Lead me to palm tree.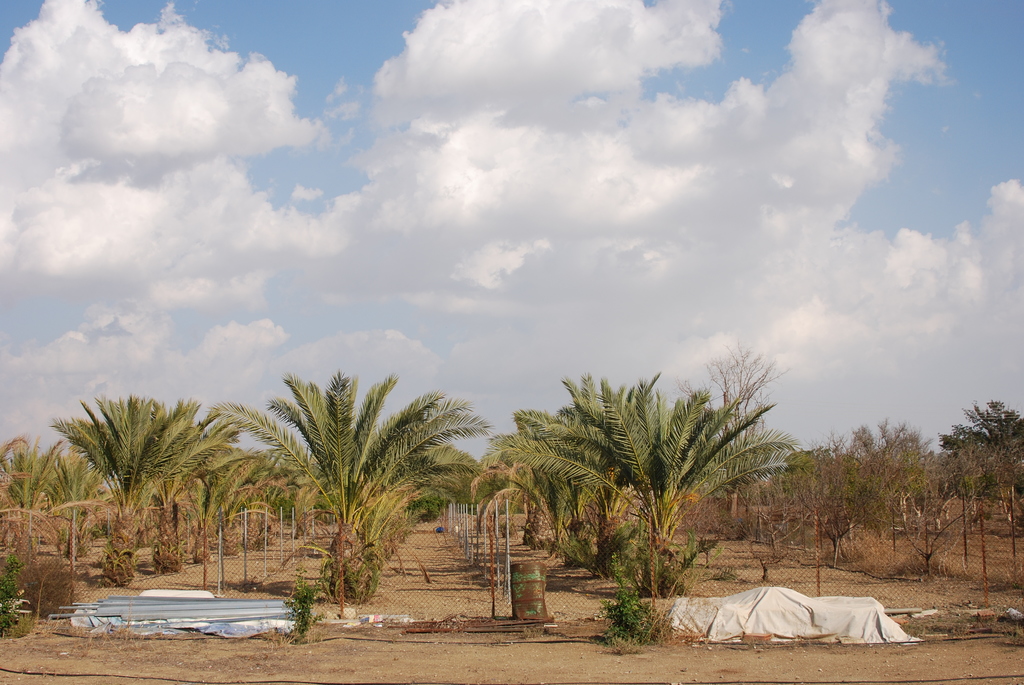
Lead to box(509, 388, 746, 677).
